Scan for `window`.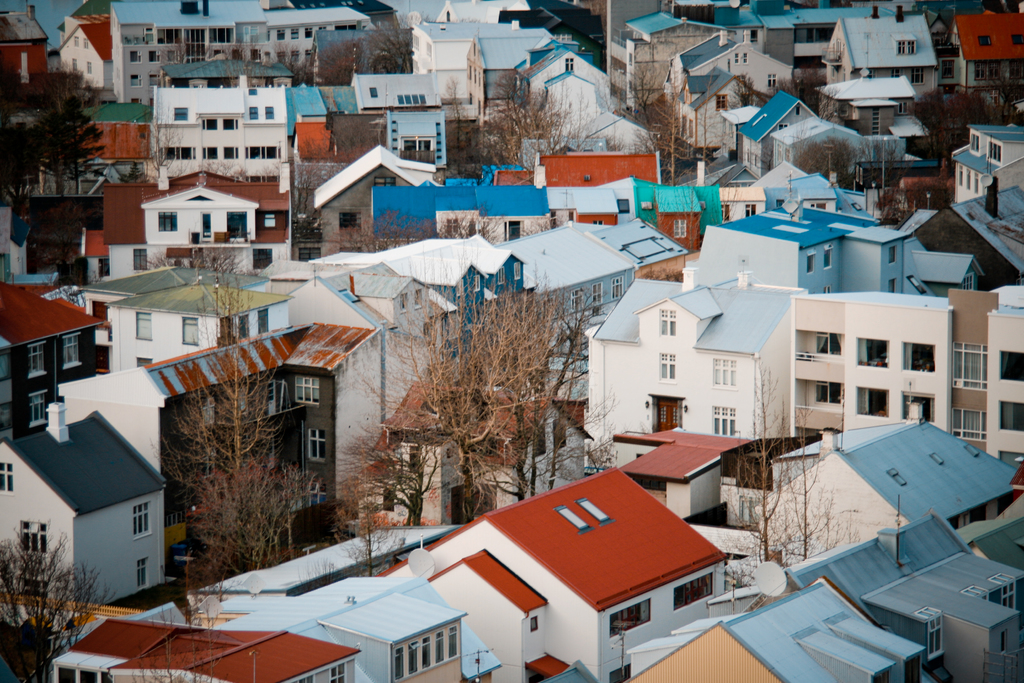
Scan result: bbox=[593, 283, 604, 308].
